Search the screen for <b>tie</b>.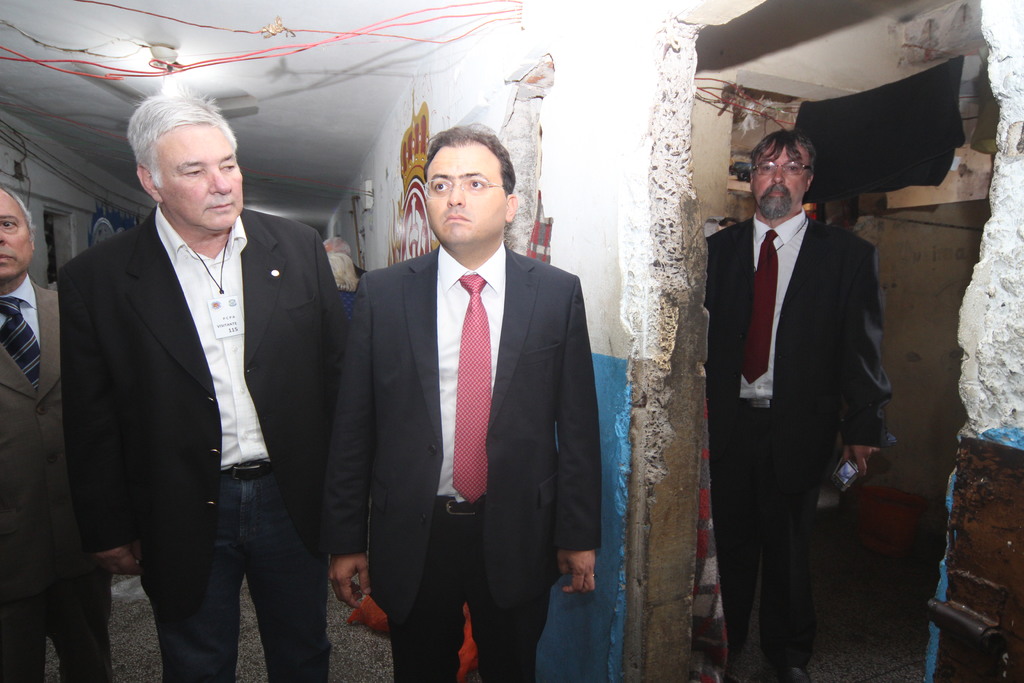
Found at detection(0, 292, 45, 398).
